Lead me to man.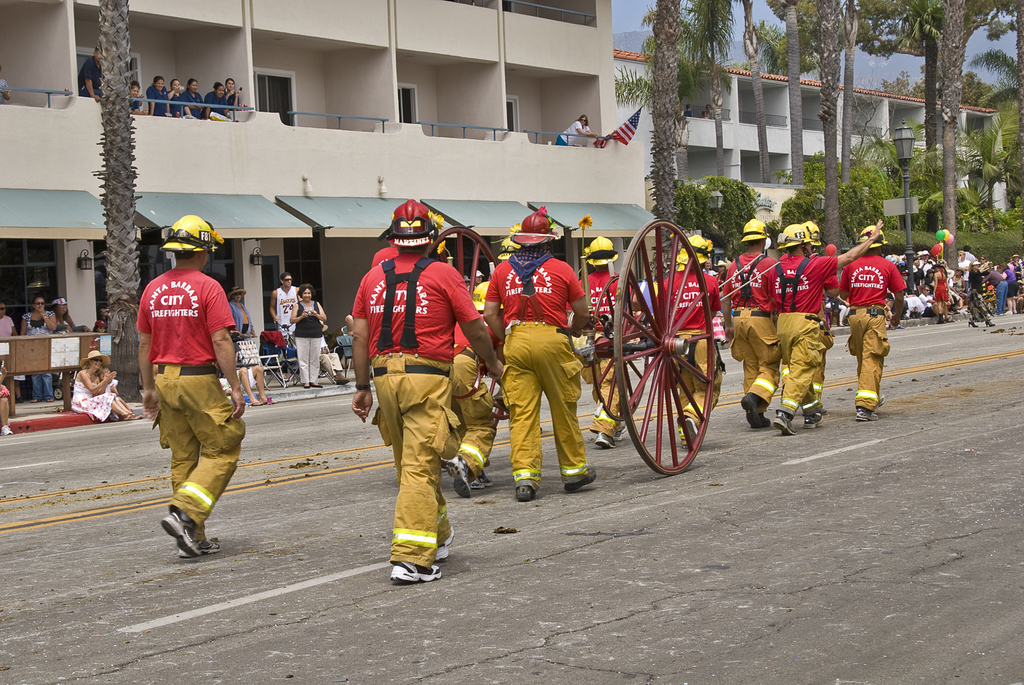
Lead to 140 212 244 556.
